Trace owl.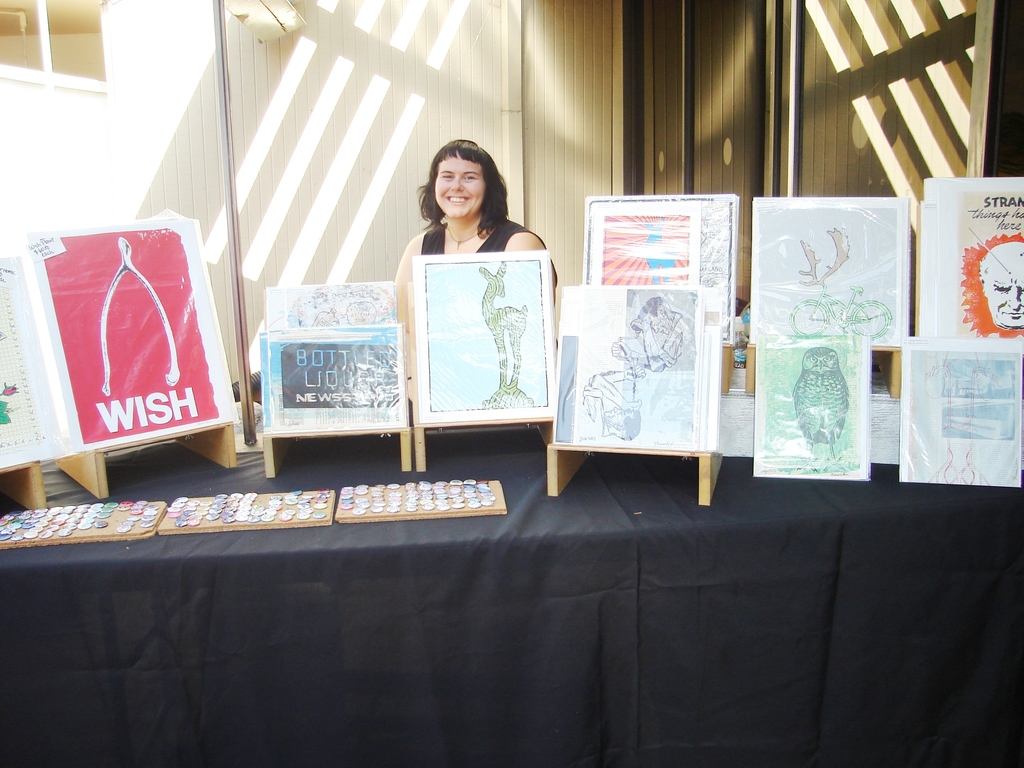
Traced to bbox(784, 344, 847, 447).
